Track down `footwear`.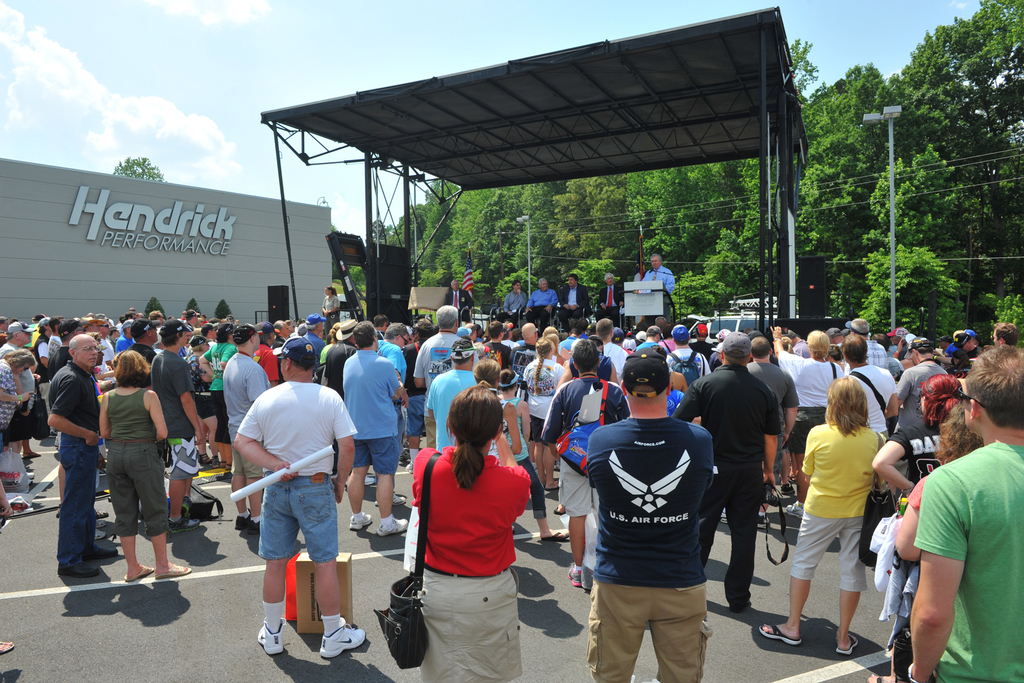
Tracked to {"x1": 154, "y1": 563, "x2": 192, "y2": 577}.
